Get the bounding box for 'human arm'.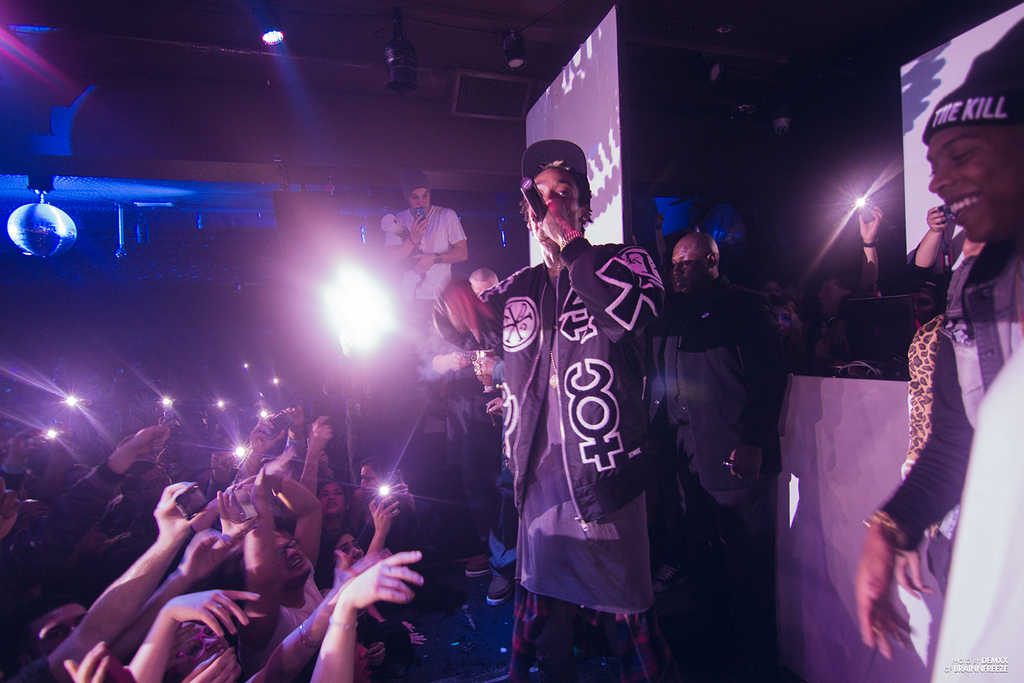
10:483:216:682.
